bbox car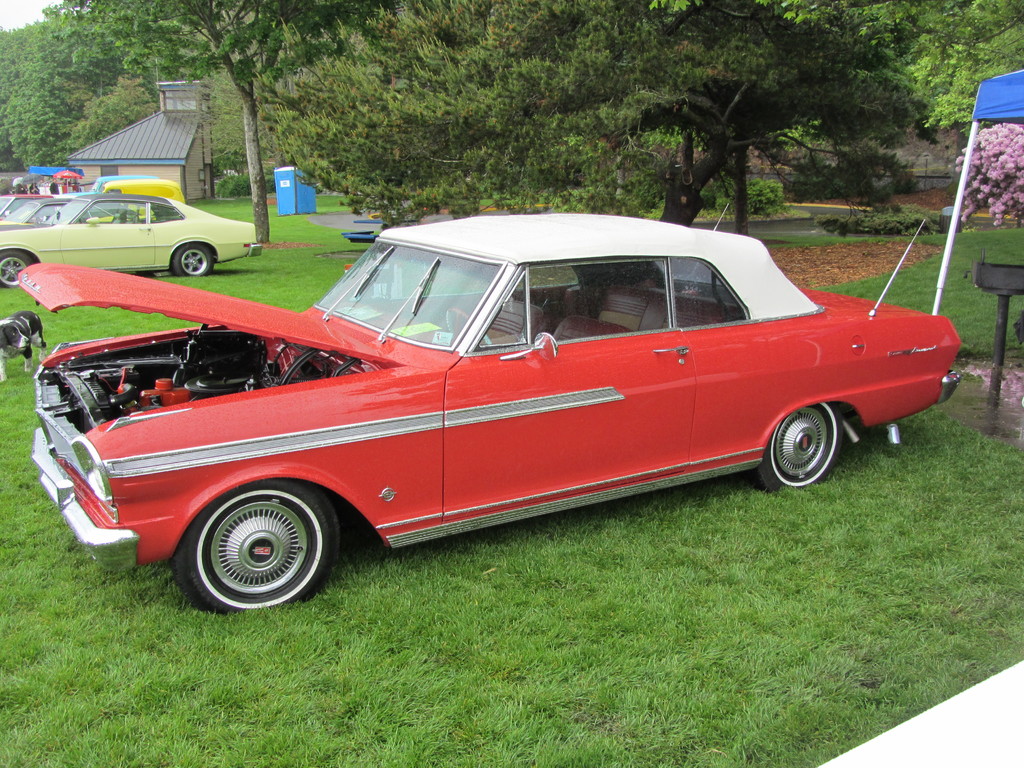
[63, 219, 921, 596]
